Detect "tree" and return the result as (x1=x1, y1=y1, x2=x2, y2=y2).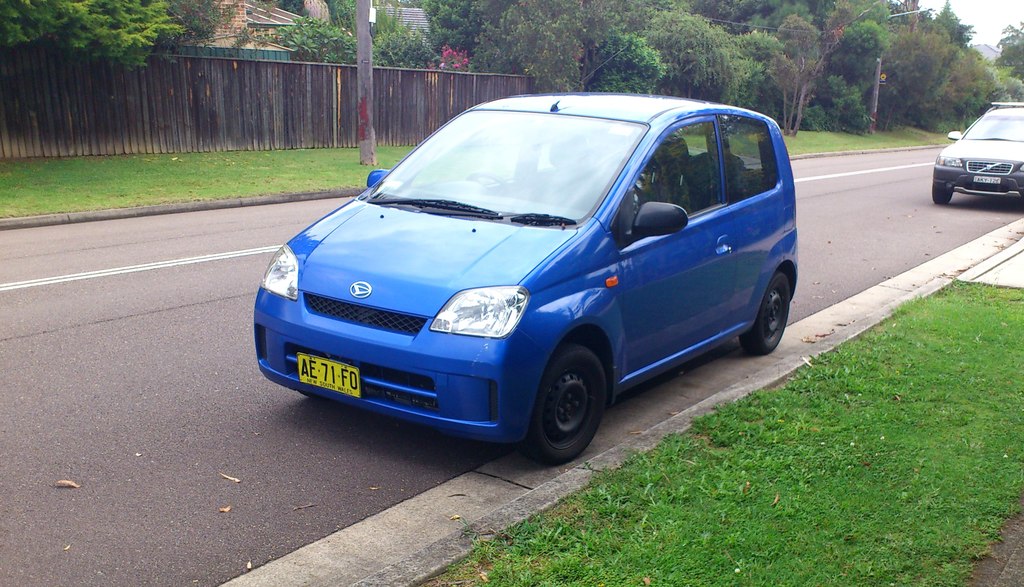
(x1=990, y1=21, x2=1023, y2=83).
